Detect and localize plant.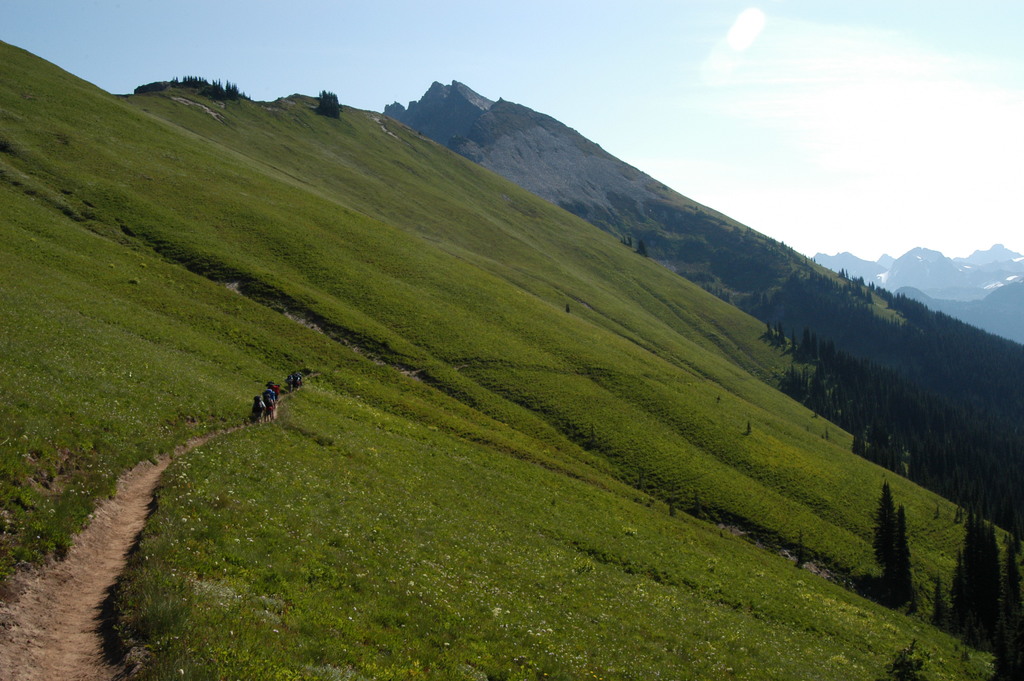
Localized at <box>765,320,793,356</box>.
